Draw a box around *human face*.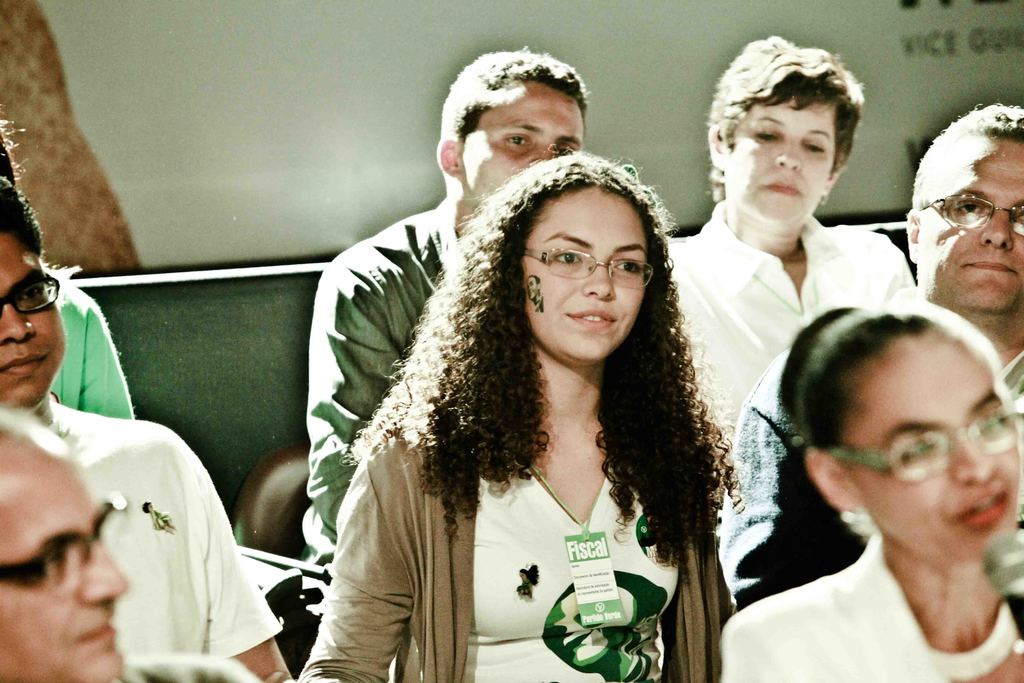
bbox=(725, 92, 836, 227).
